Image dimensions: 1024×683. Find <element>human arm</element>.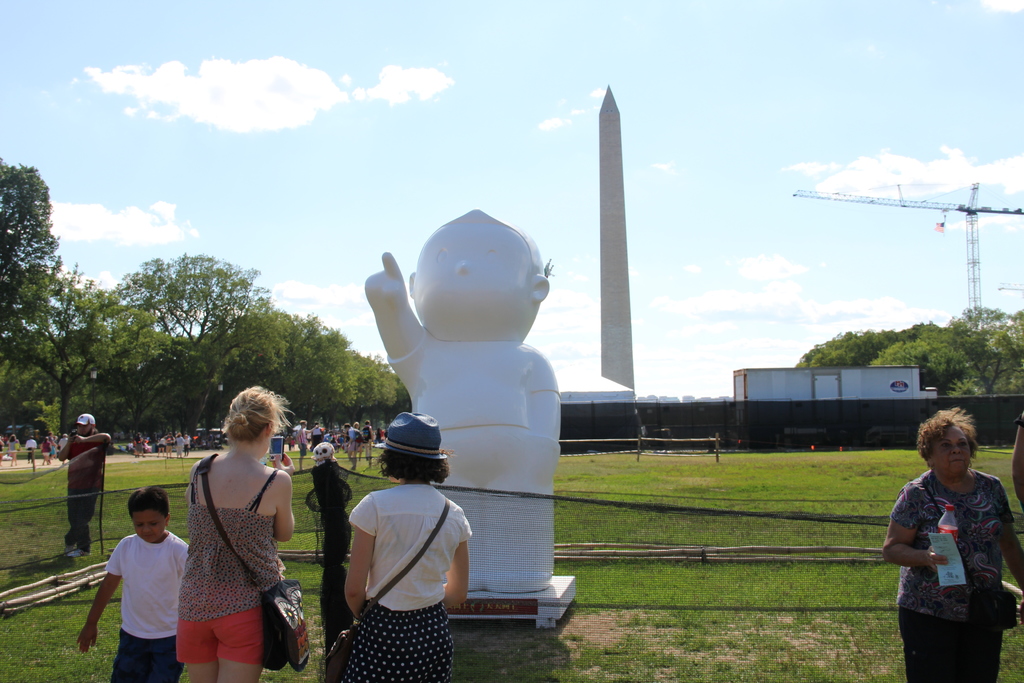
x1=274 y1=467 x2=299 y2=543.
